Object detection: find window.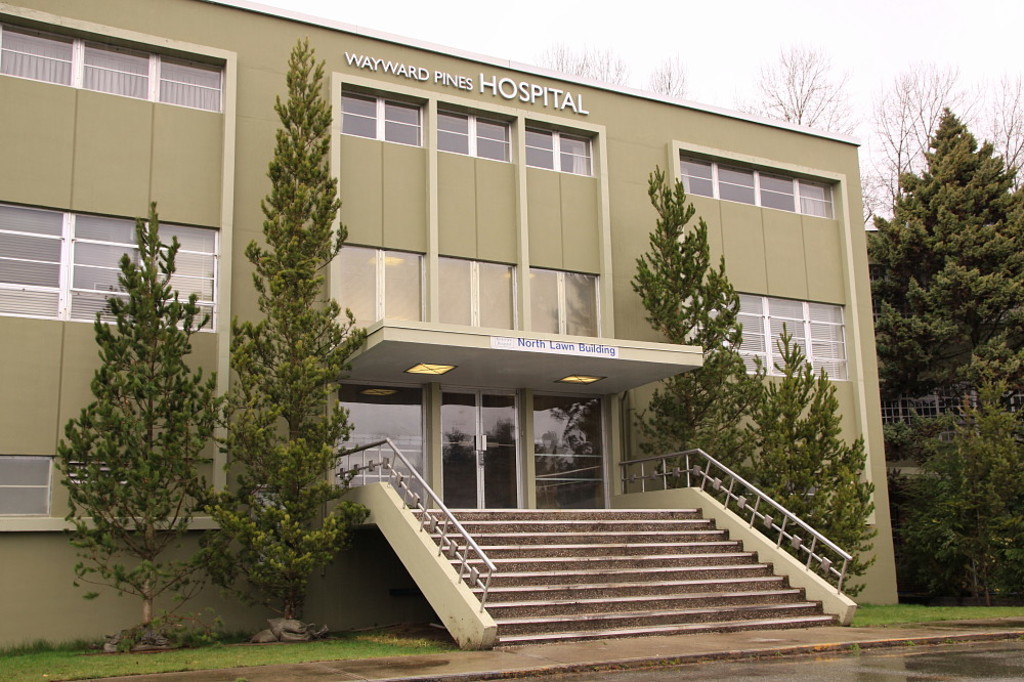
340,92,423,139.
